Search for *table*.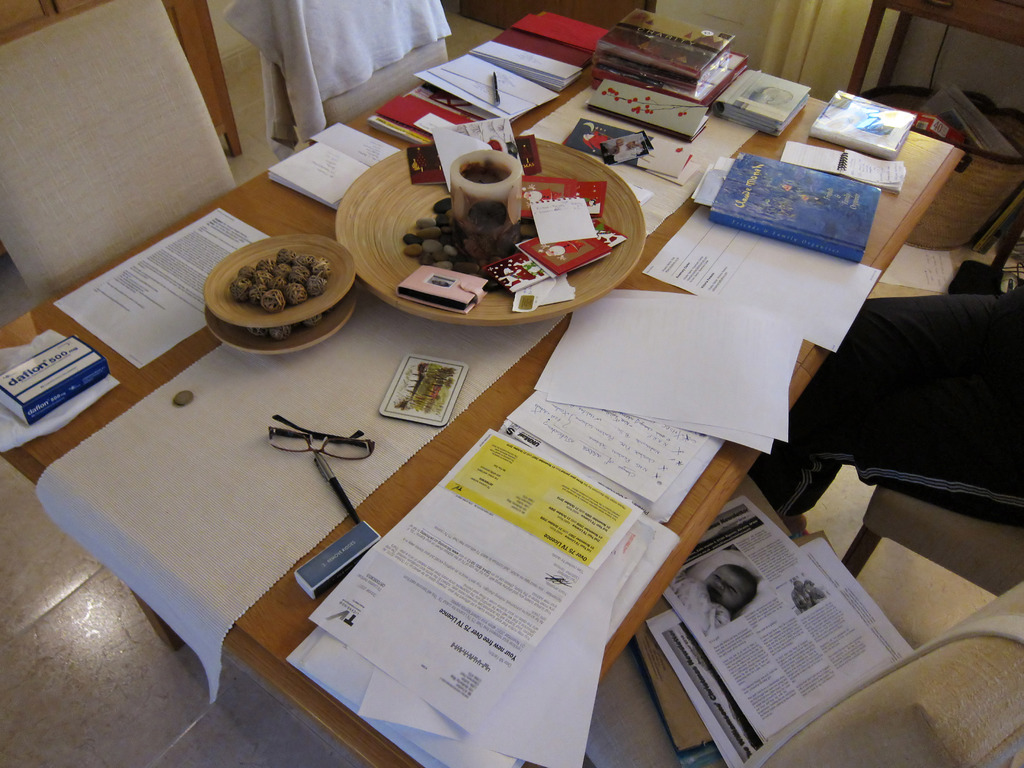
Found at BBox(0, 57, 918, 767).
